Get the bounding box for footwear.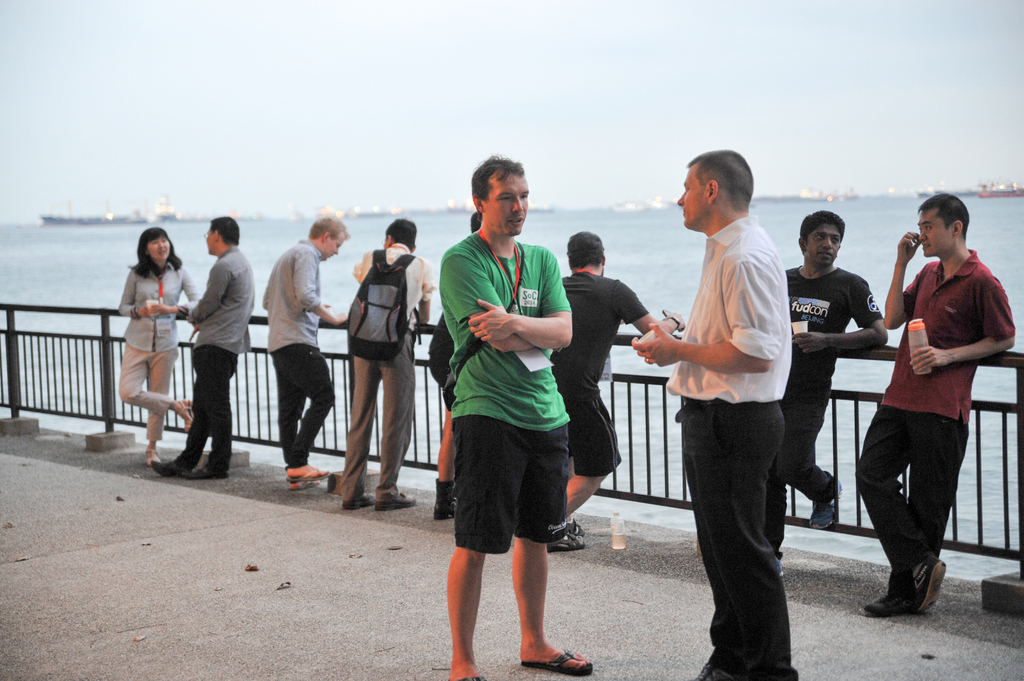
<box>344,497,378,512</box>.
